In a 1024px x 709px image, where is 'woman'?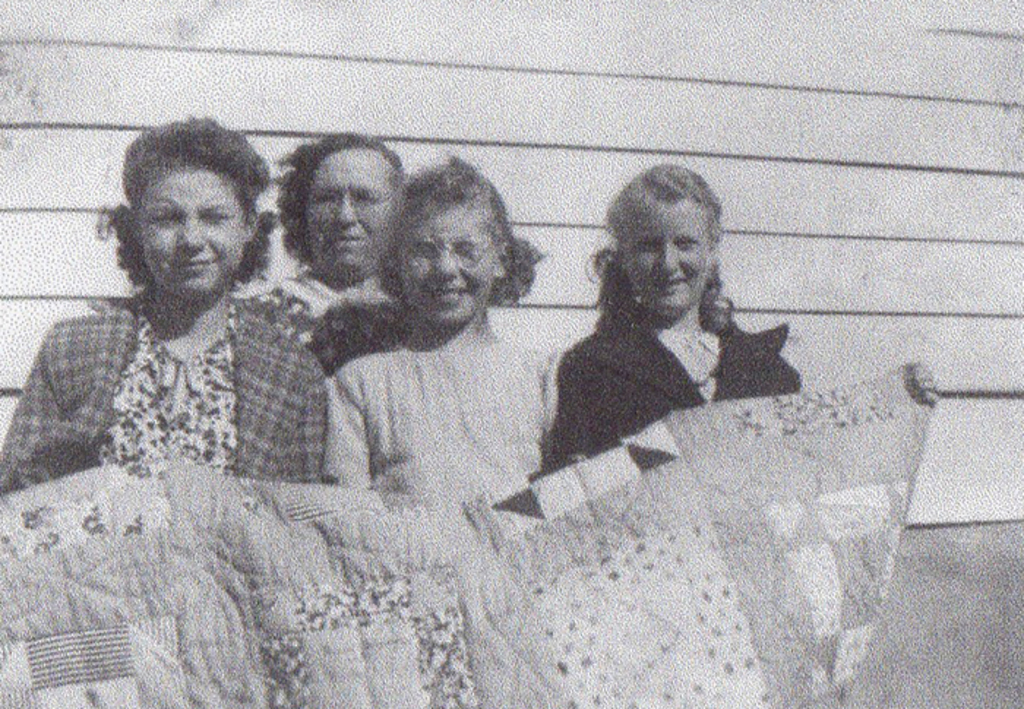
Rect(0, 115, 357, 496).
